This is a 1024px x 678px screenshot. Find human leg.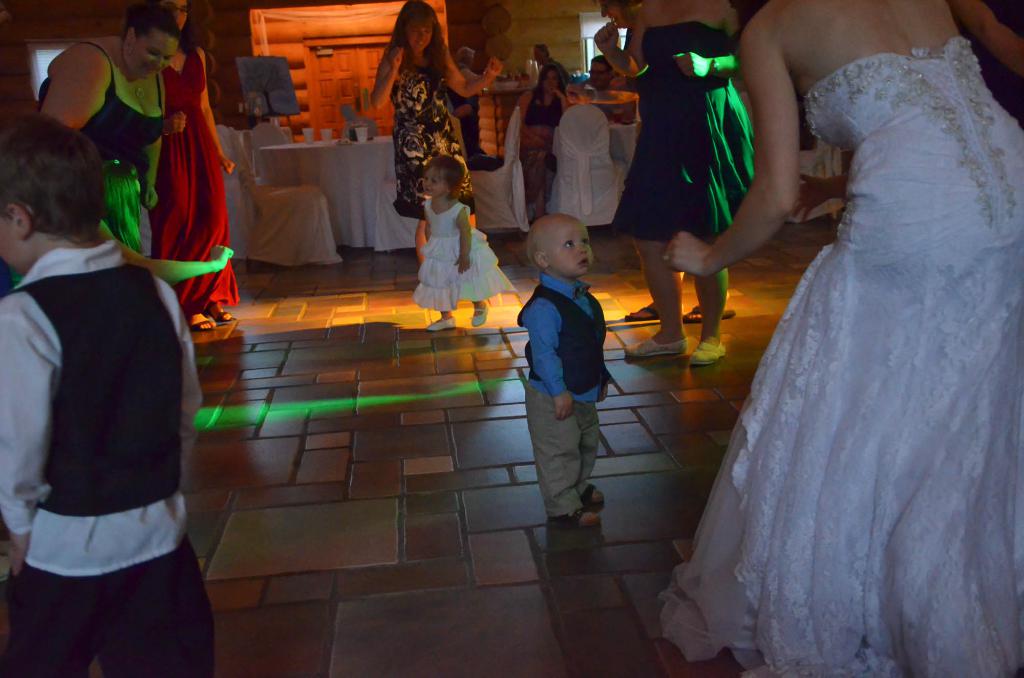
Bounding box: (684,253,740,364).
